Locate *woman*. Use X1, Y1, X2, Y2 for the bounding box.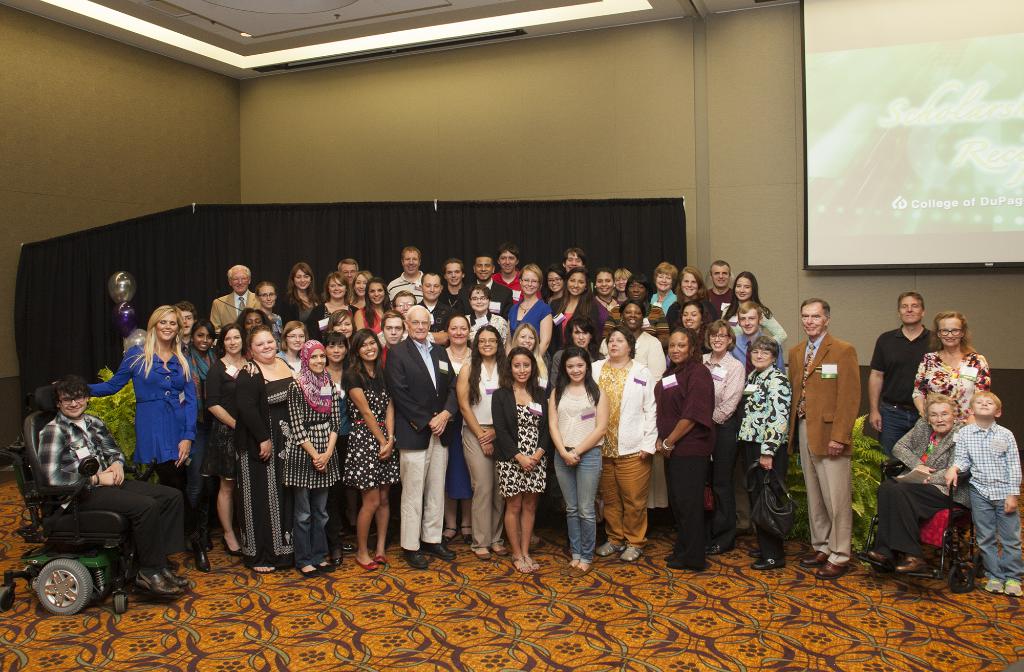
909, 314, 995, 417.
